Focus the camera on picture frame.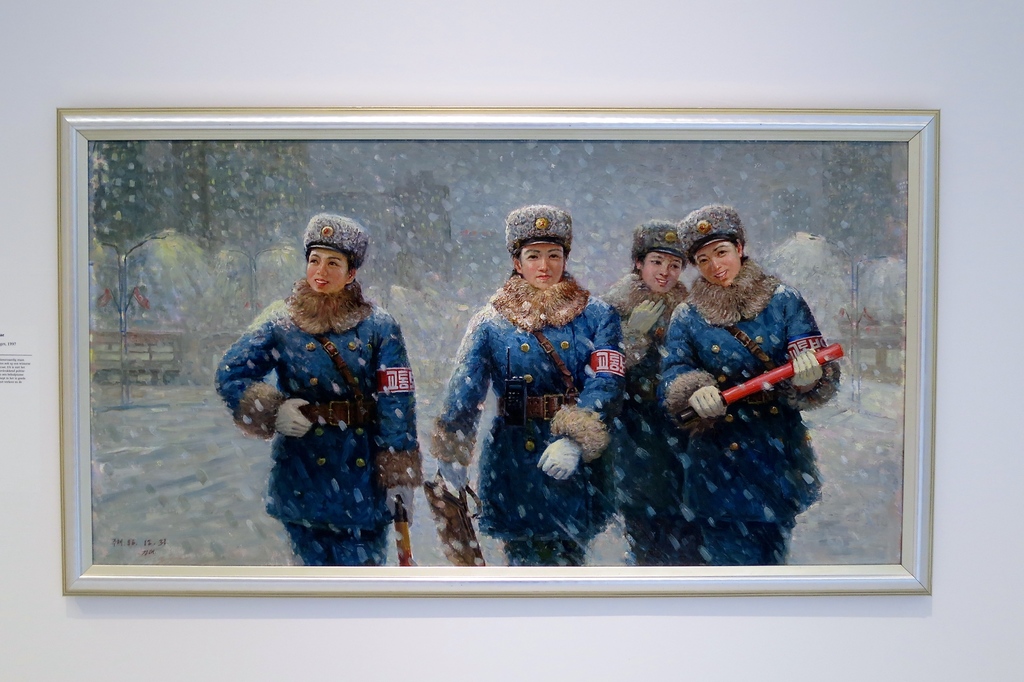
Focus region: BBox(21, 77, 959, 633).
